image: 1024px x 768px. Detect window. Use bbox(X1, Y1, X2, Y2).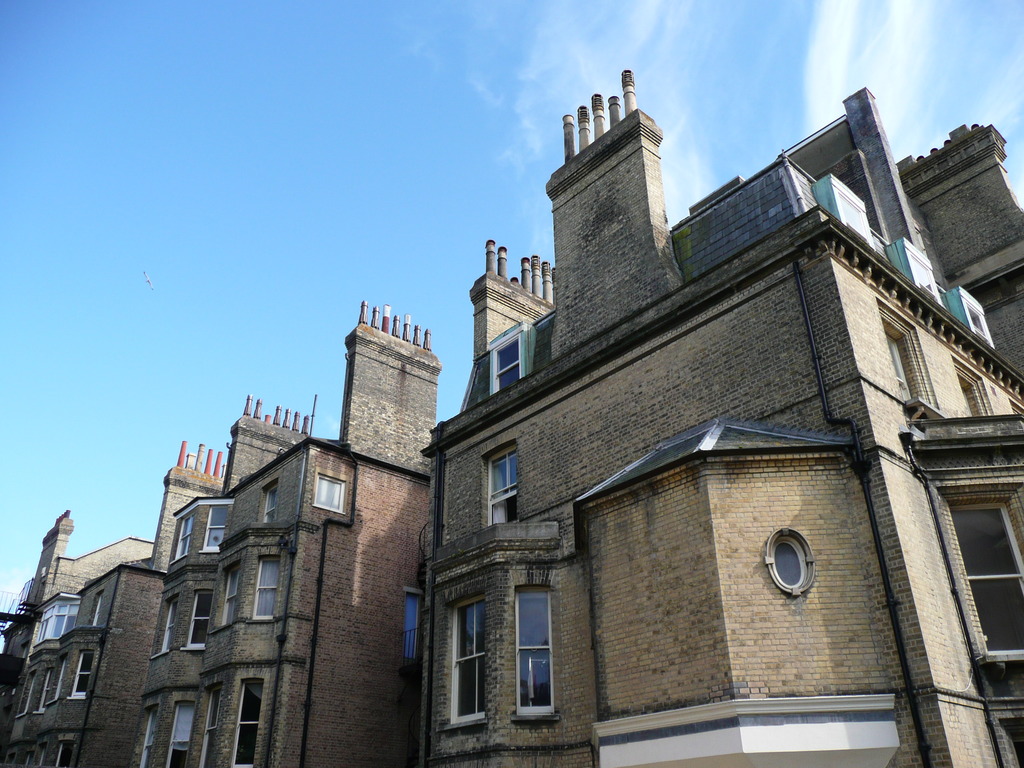
bbox(212, 500, 239, 554).
